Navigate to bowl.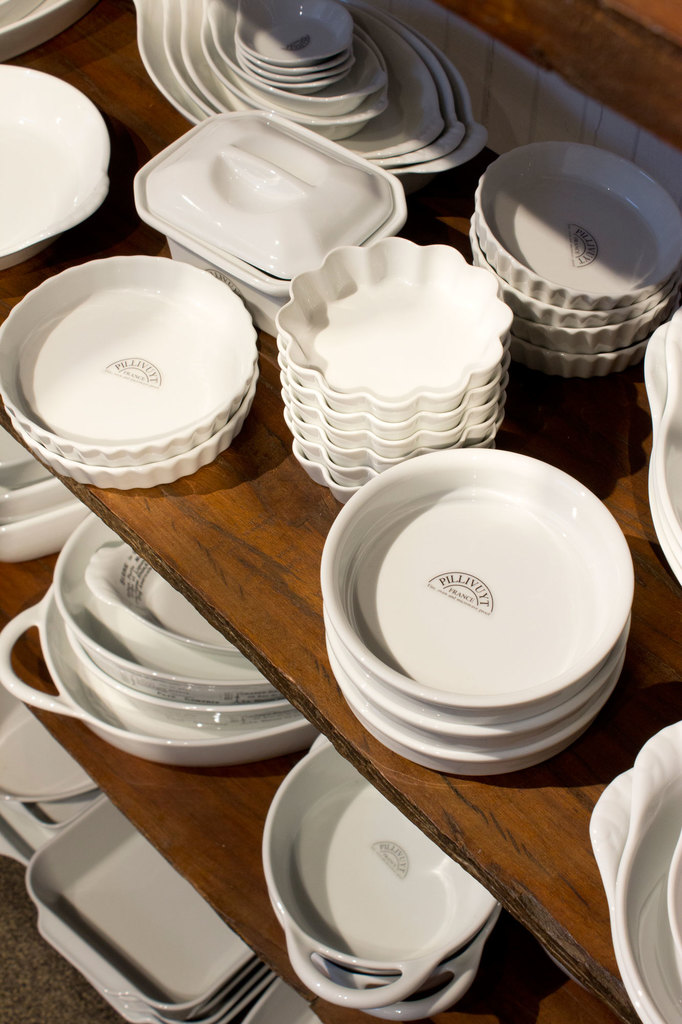
Navigation target: x1=0 y1=366 x2=257 y2=492.
